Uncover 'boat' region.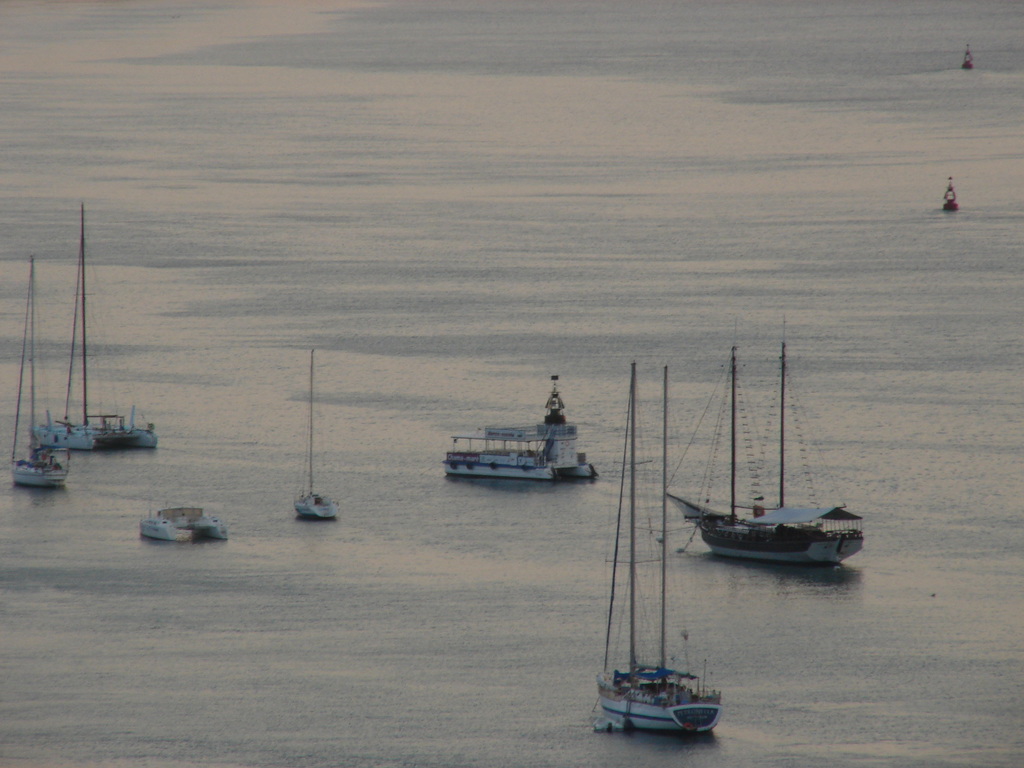
Uncovered: <box>654,337,871,605</box>.
